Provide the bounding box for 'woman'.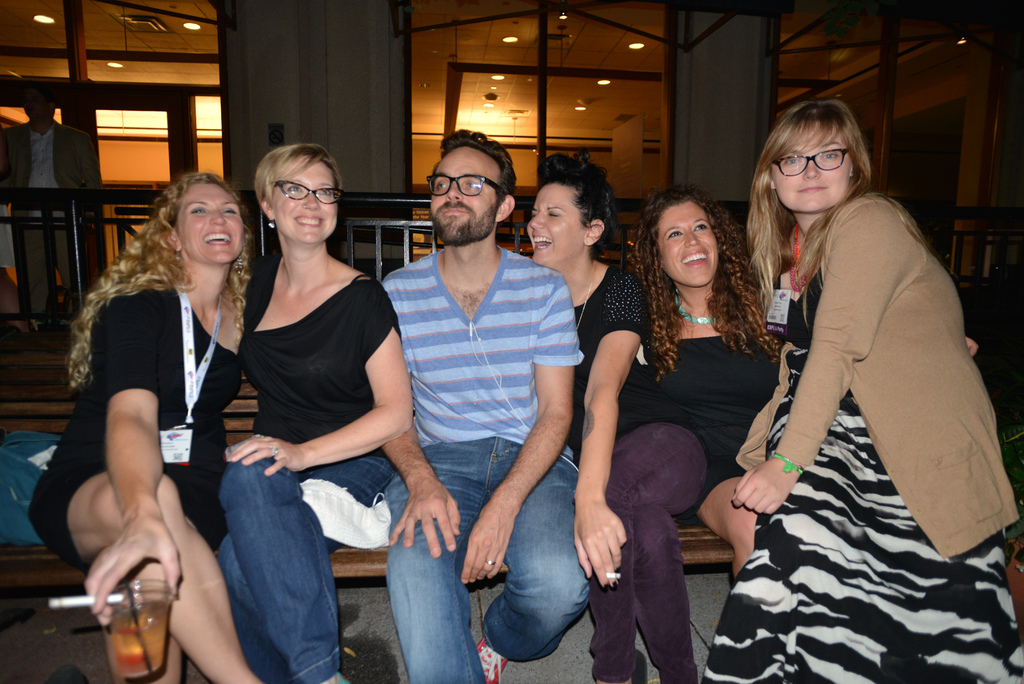
x1=29 y1=172 x2=257 y2=683.
